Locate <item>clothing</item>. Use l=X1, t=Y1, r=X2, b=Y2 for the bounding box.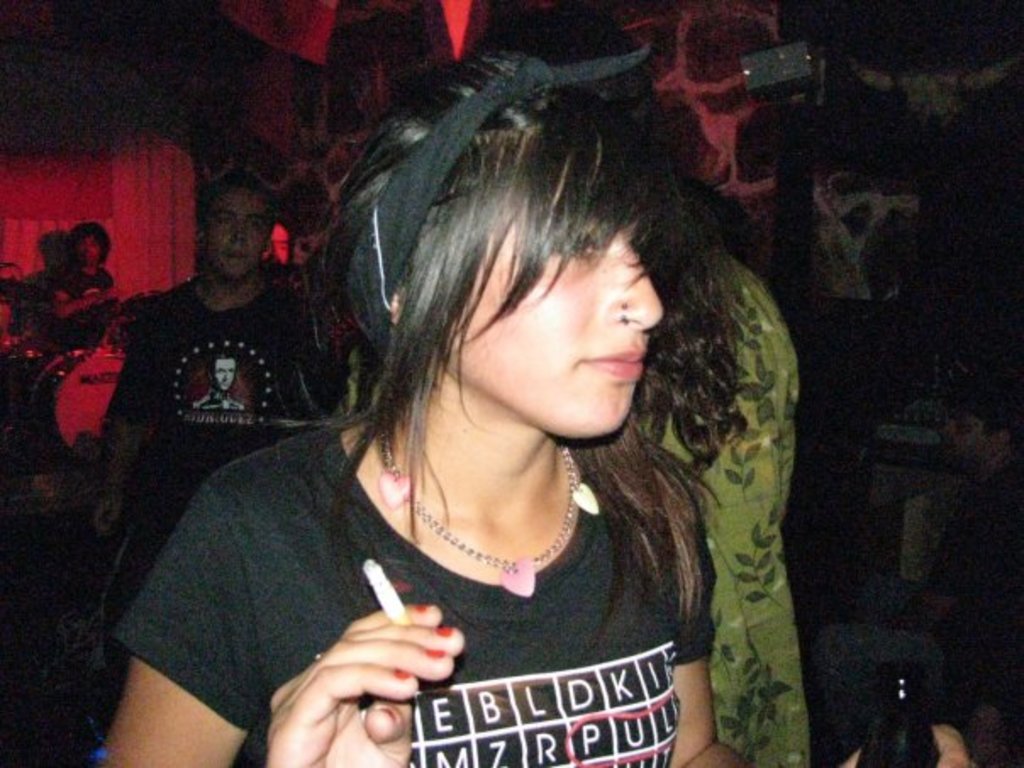
l=107, t=280, r=344, b=688.
